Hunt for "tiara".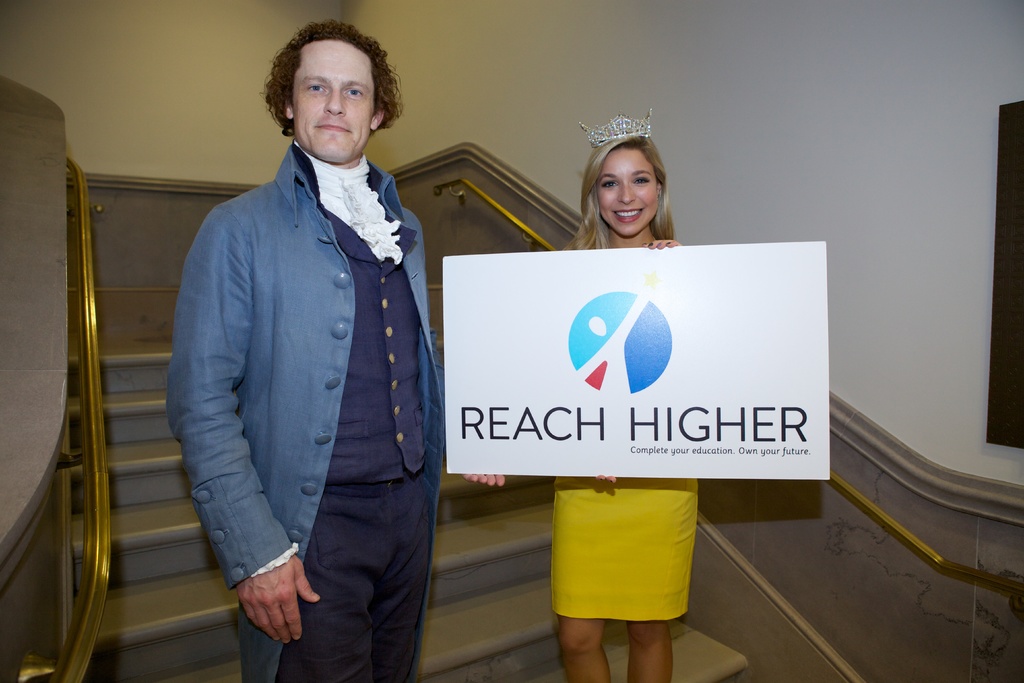
Hunted down at detection(579, 108, 652, 151).
